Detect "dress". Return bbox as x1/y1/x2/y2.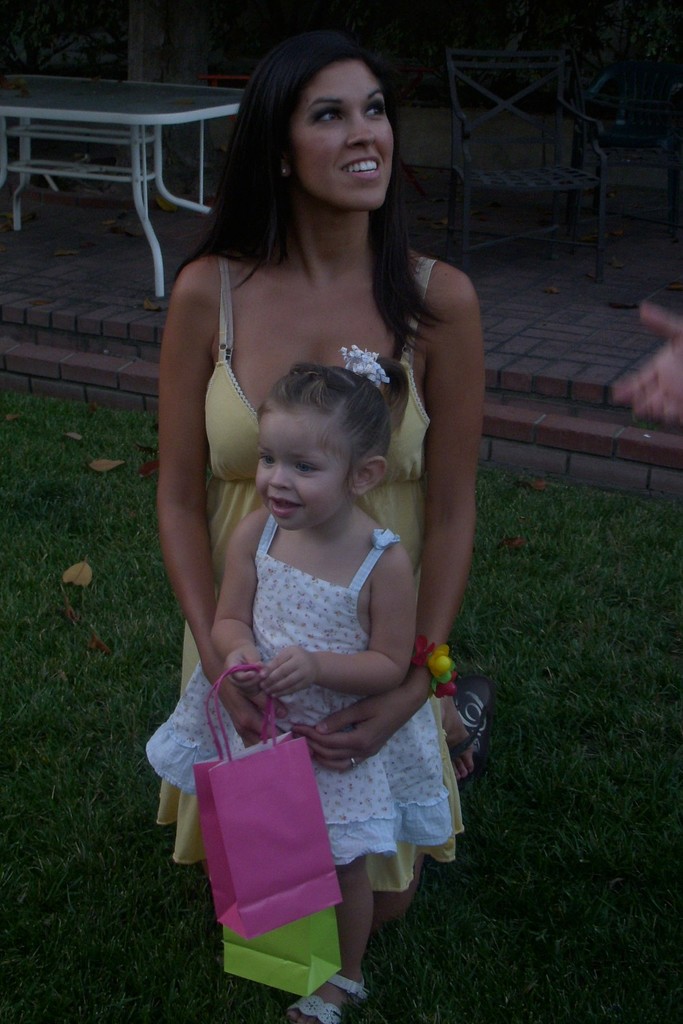
142/519/461/871.
